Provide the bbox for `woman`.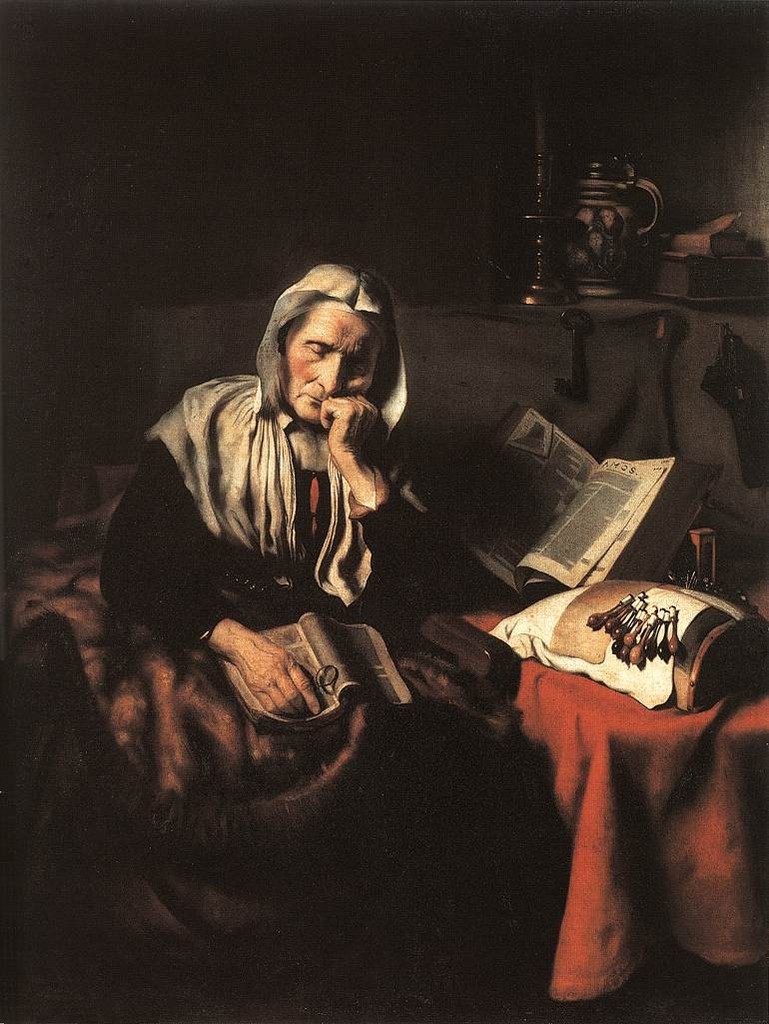
x1=125, y1=210, x2=498, y2=922.
